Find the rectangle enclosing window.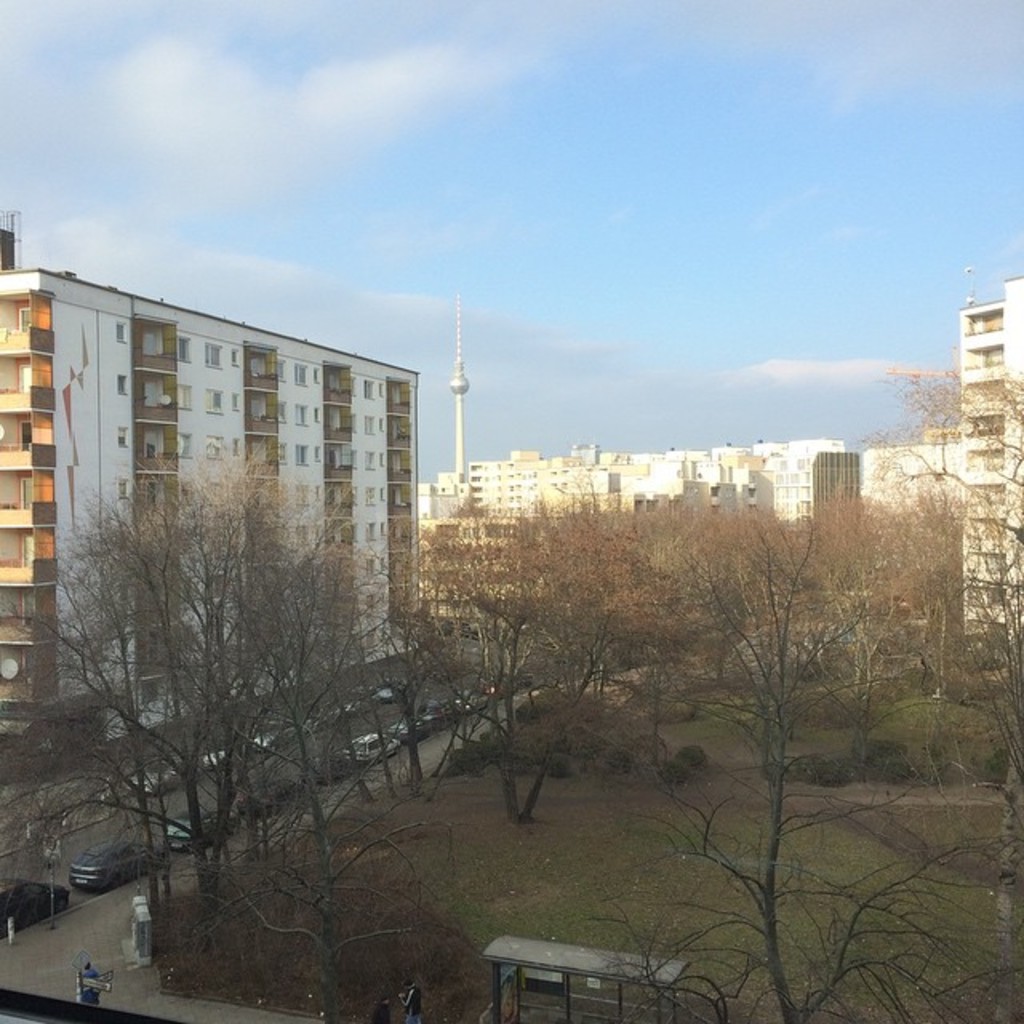
crop(365, 486, 374, 502).
